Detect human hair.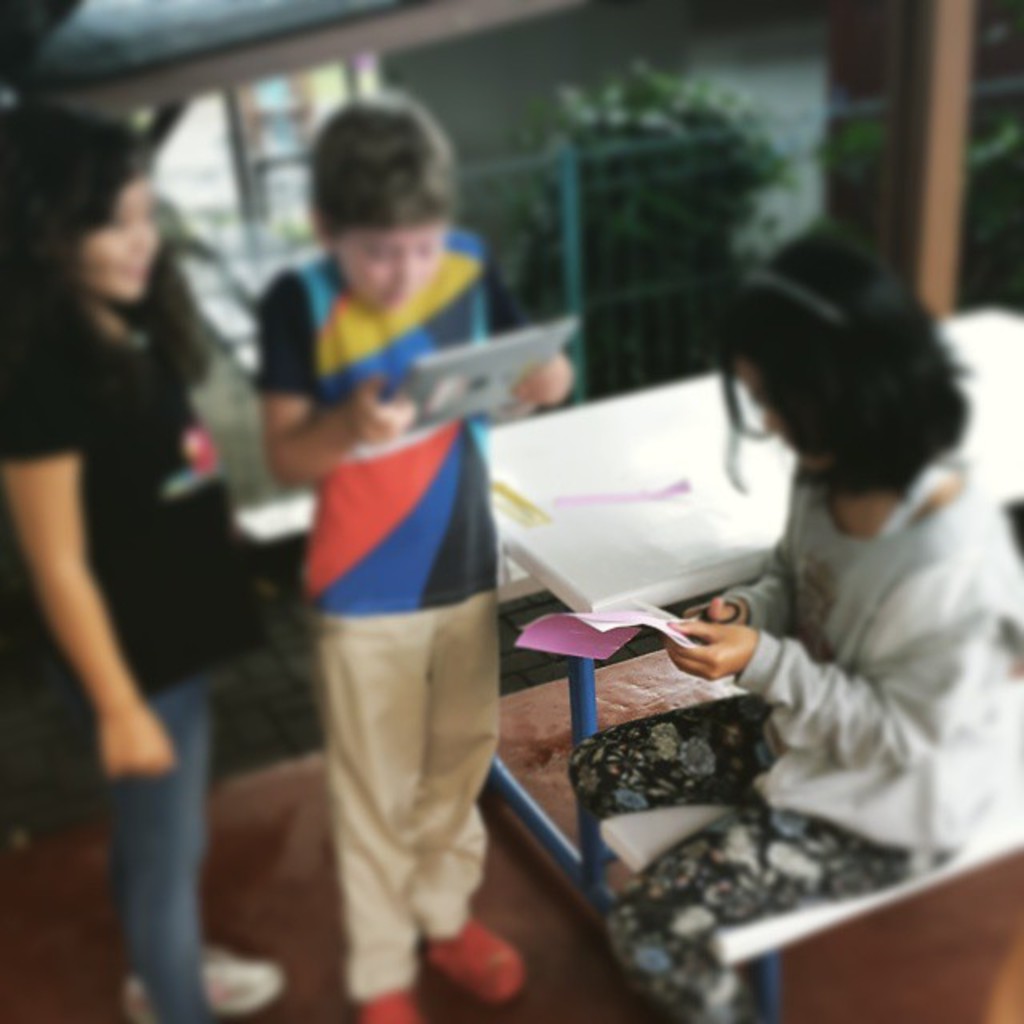
Detected at [725, 214, 971, 496].
